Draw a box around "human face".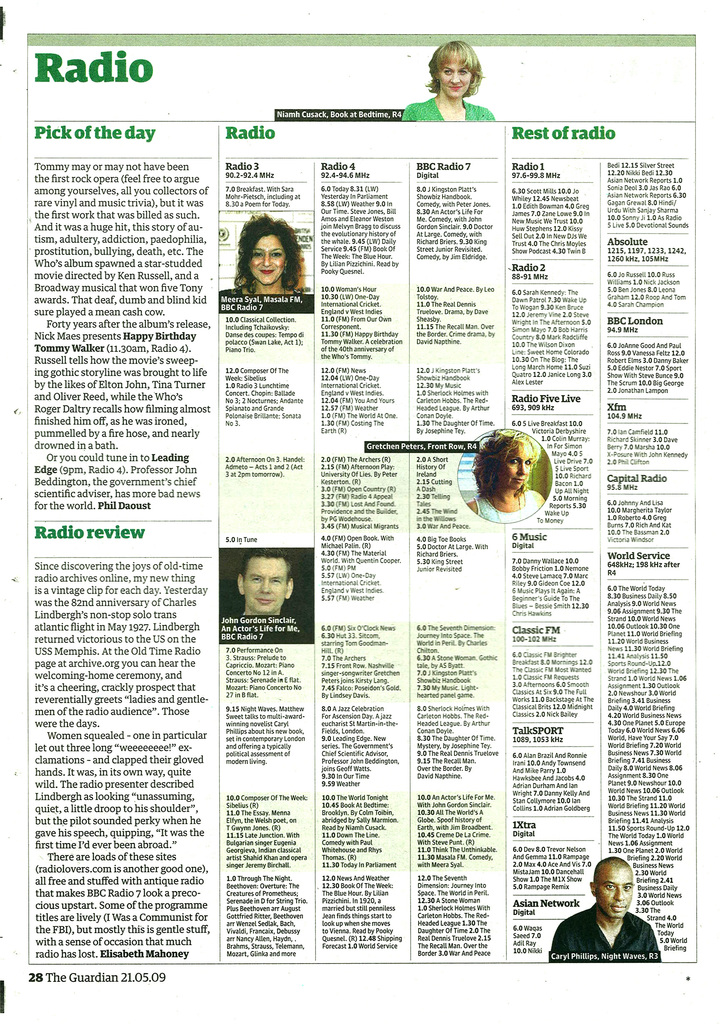
246/232/289/287.
